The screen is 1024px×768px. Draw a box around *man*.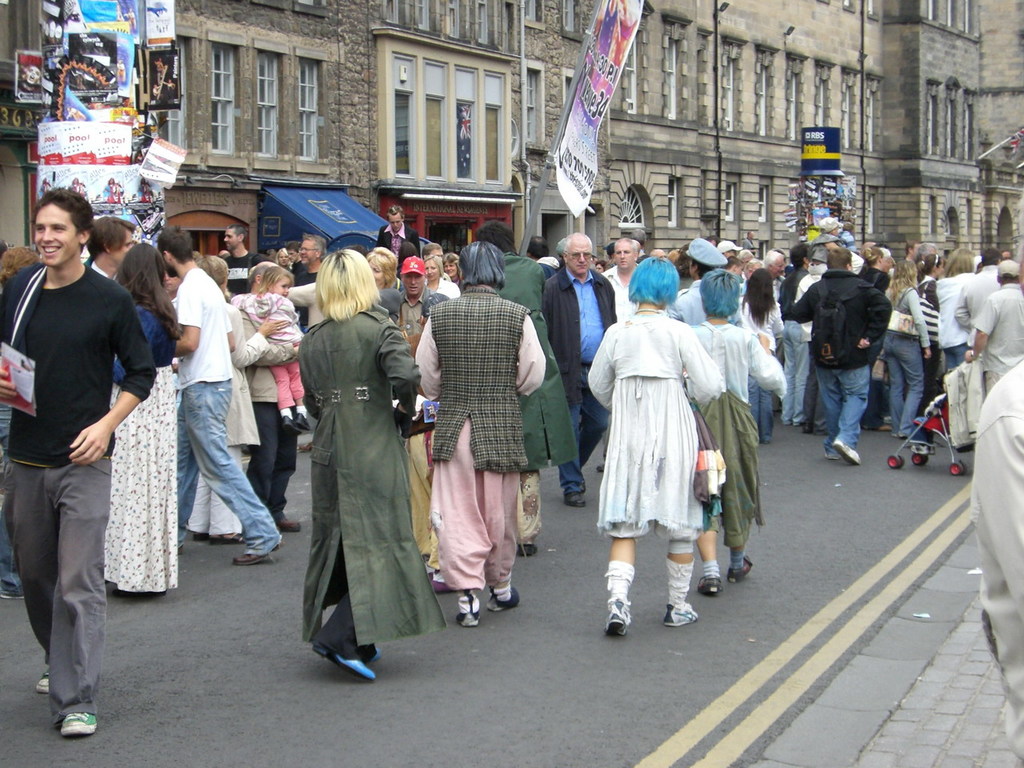
left=390, top=256, right=446, bottom=349.
